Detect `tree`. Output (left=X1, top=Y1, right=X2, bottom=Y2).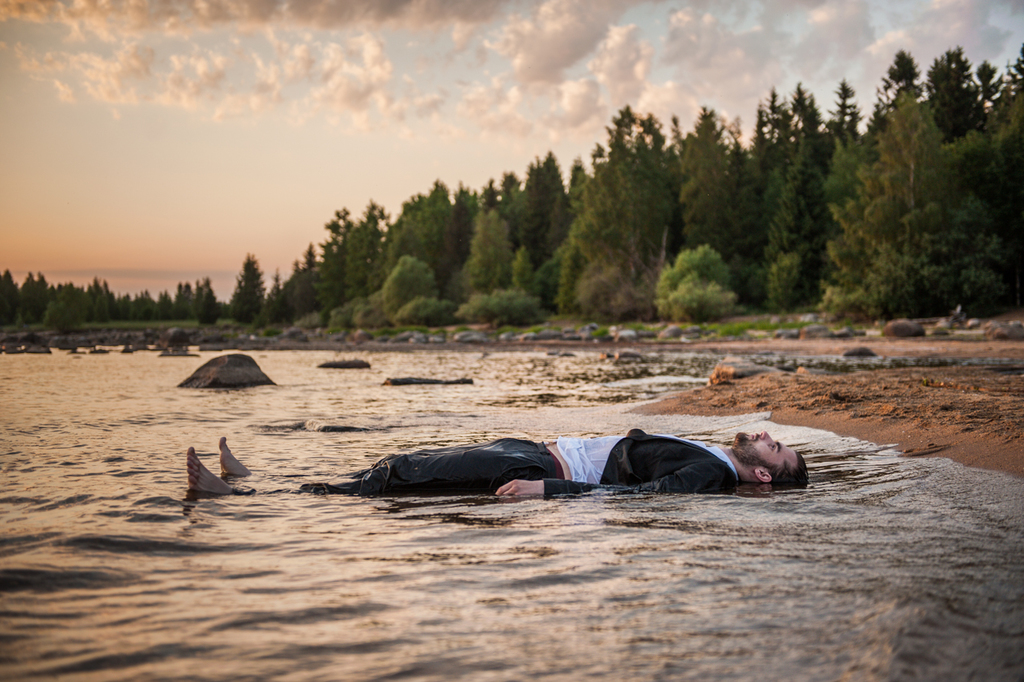
(left=357, top=191, right=383, bottom=287).
